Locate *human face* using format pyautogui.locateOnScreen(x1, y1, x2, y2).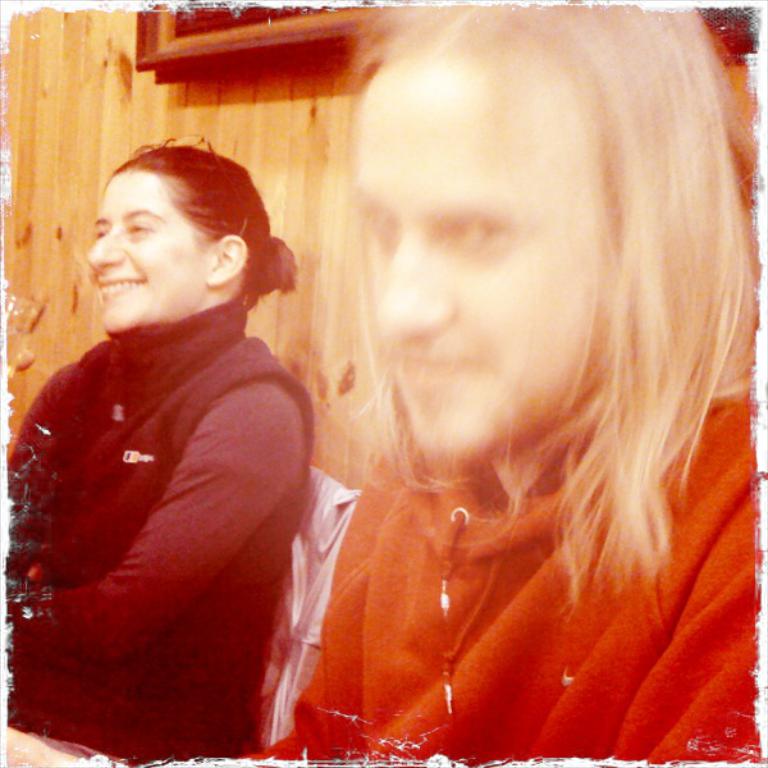
pyautogui.locateOnScreen(351, 52, 618, 456).
